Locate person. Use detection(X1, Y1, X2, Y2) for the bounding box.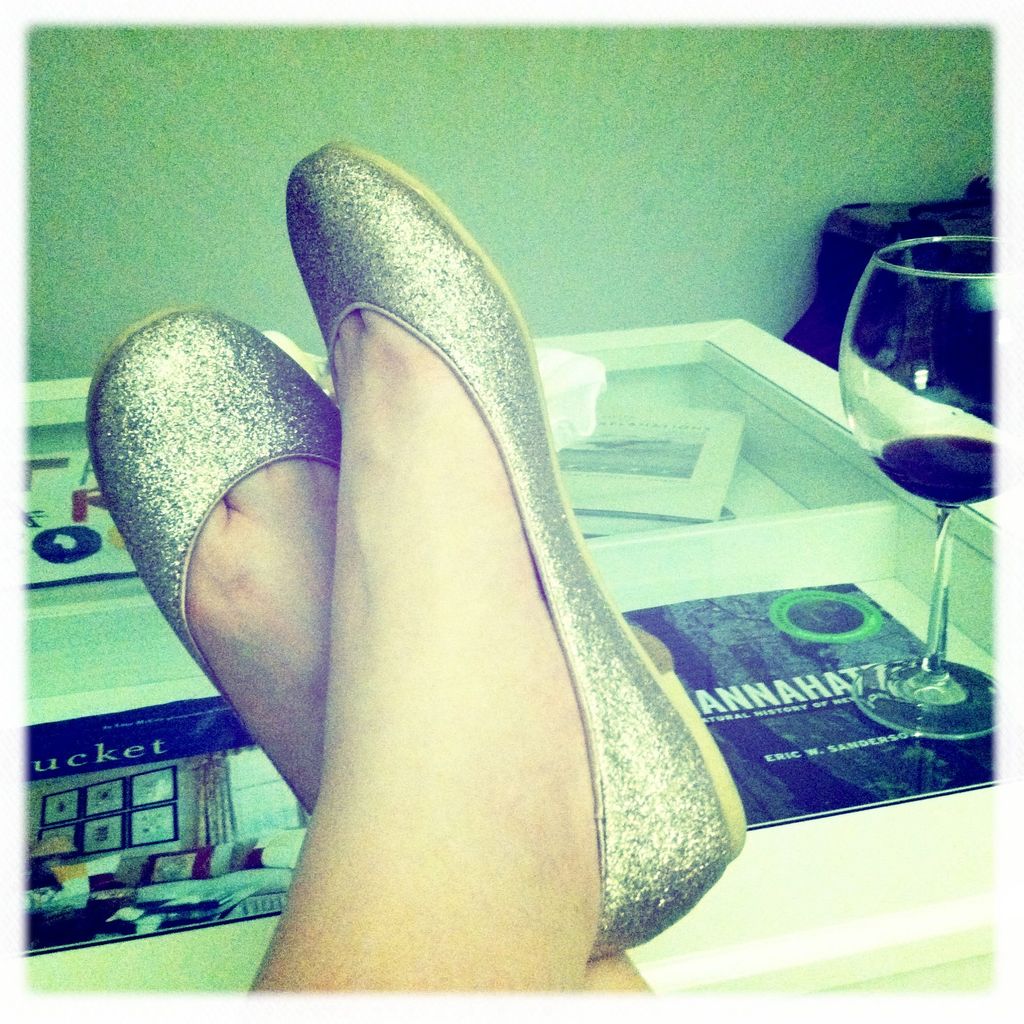
detection(77, 135, 754, 997).
